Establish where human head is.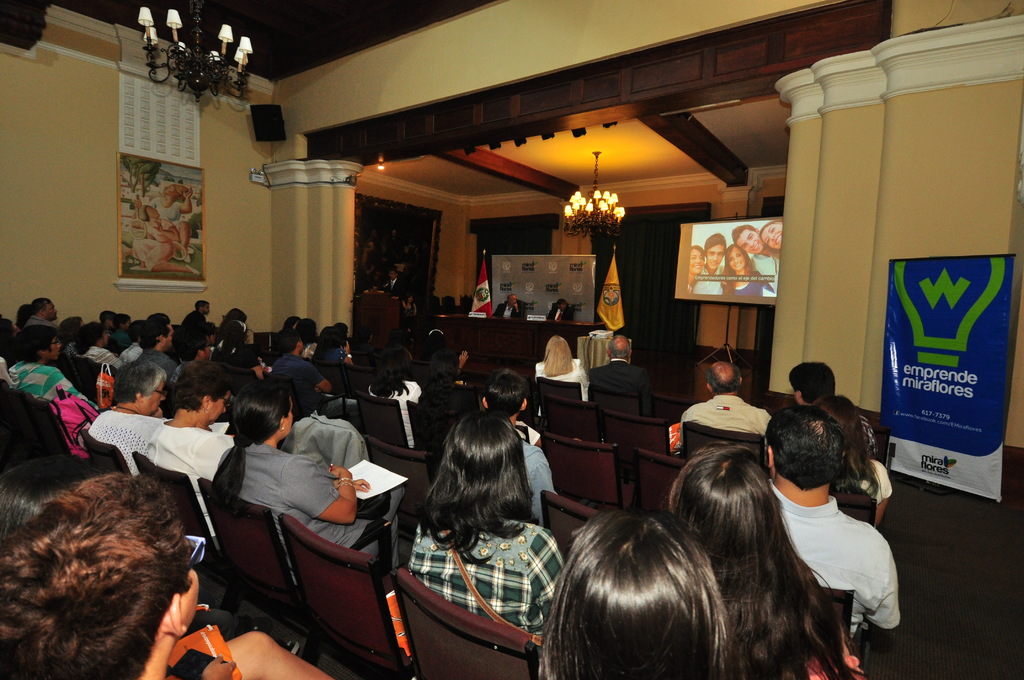
Established at 225,304,248,324.
